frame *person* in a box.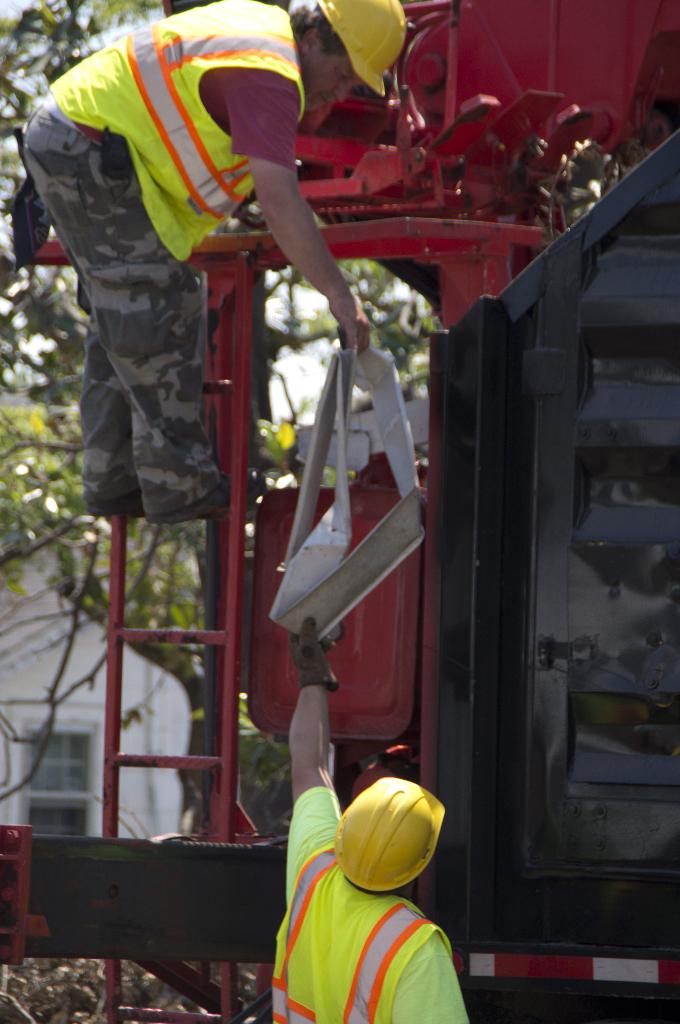
266,603,472,1023.
